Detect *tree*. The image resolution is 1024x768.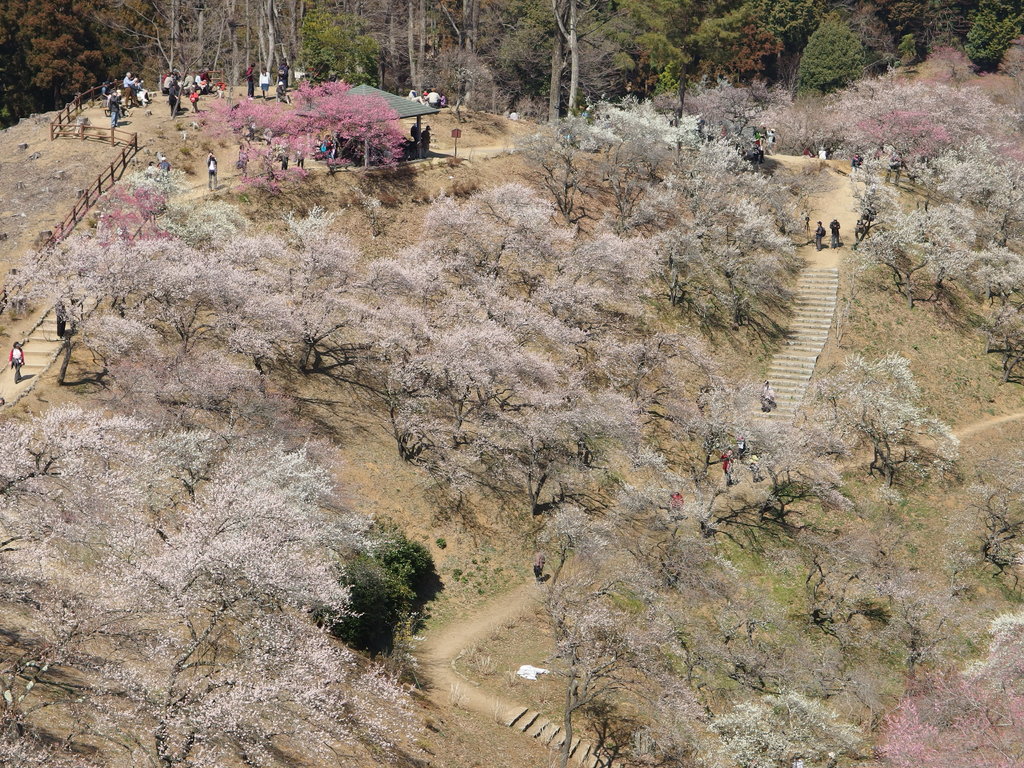
bbox=(966, 8, 1019, 74).
